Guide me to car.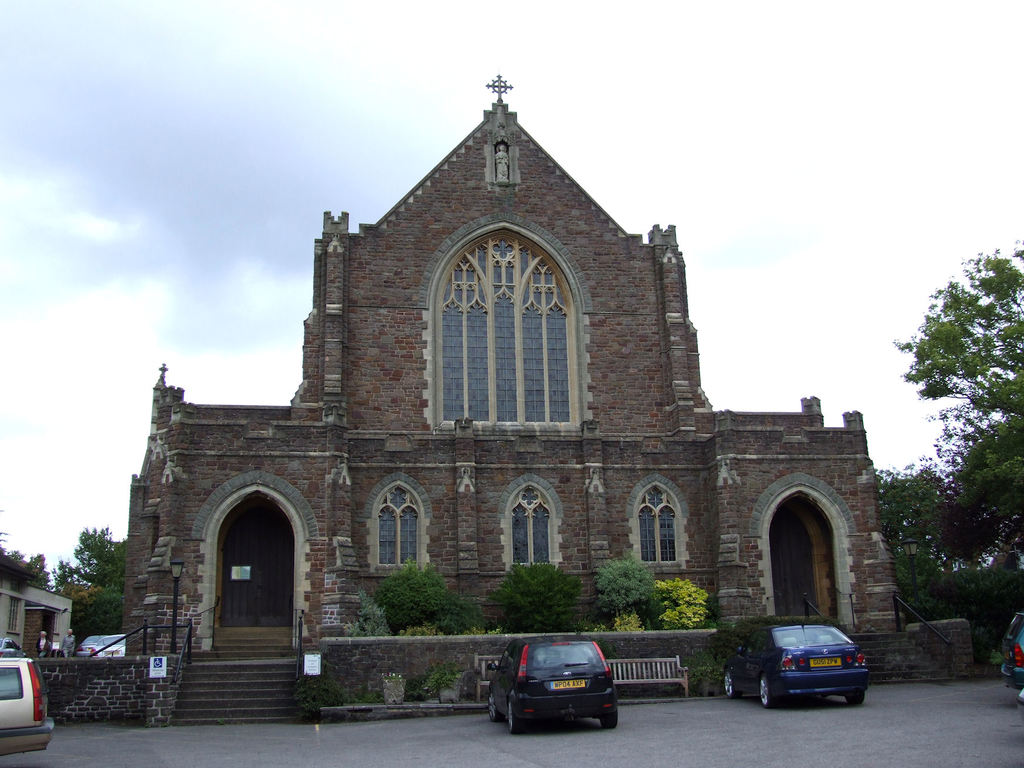
Guidance: [0,656,56,758].
